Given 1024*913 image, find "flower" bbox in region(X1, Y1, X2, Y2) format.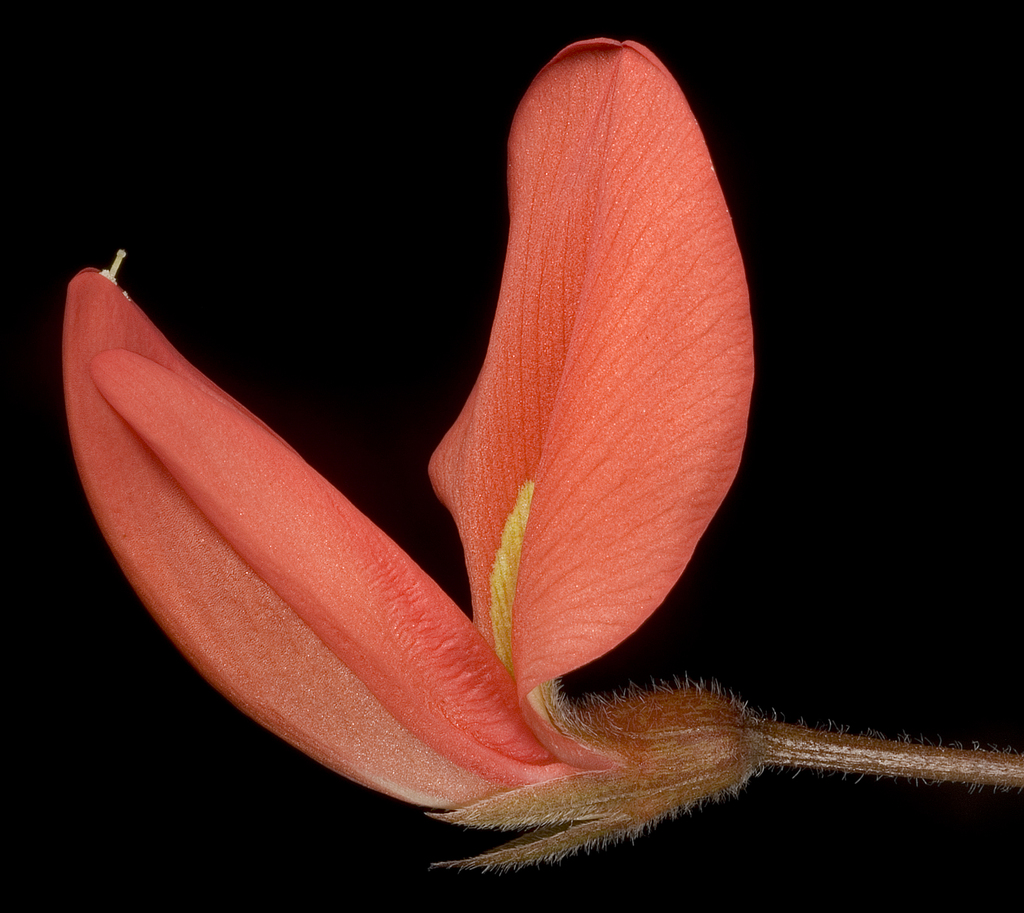
region(19, 34, 980, 846).
